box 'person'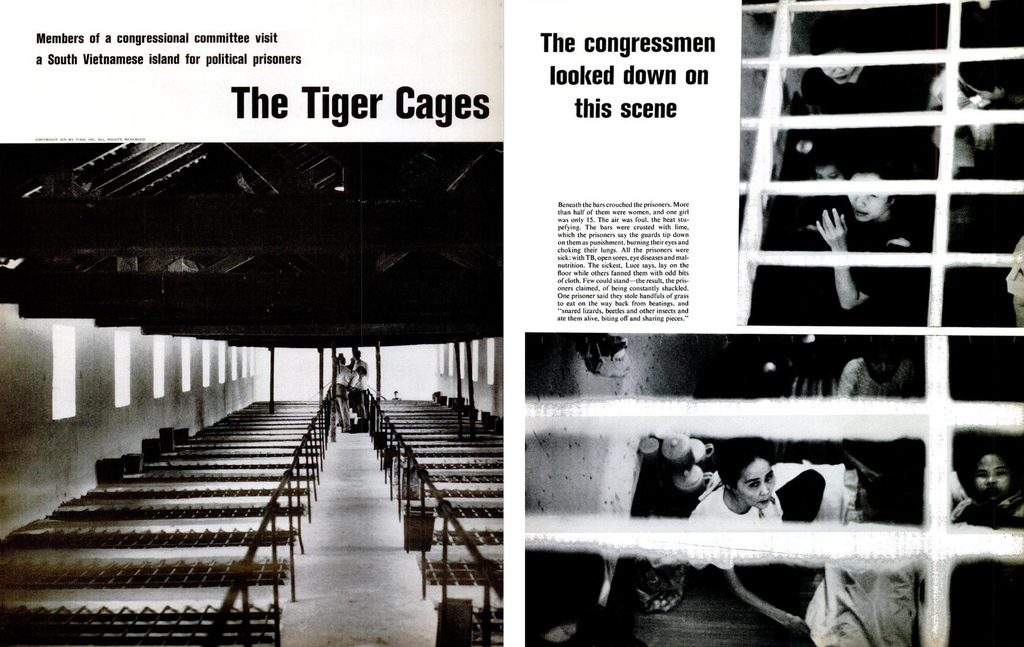
<bbox>335, 354, 351, 368</bbox>
